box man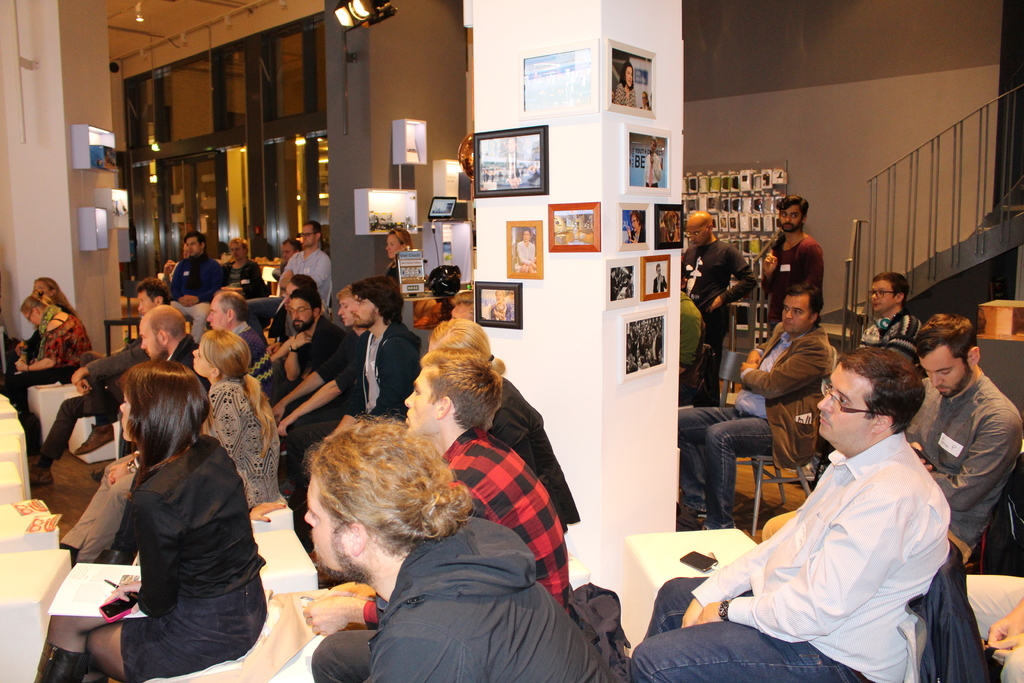
pyautogui.locateOnScreen(282, 276, 420, 497)
